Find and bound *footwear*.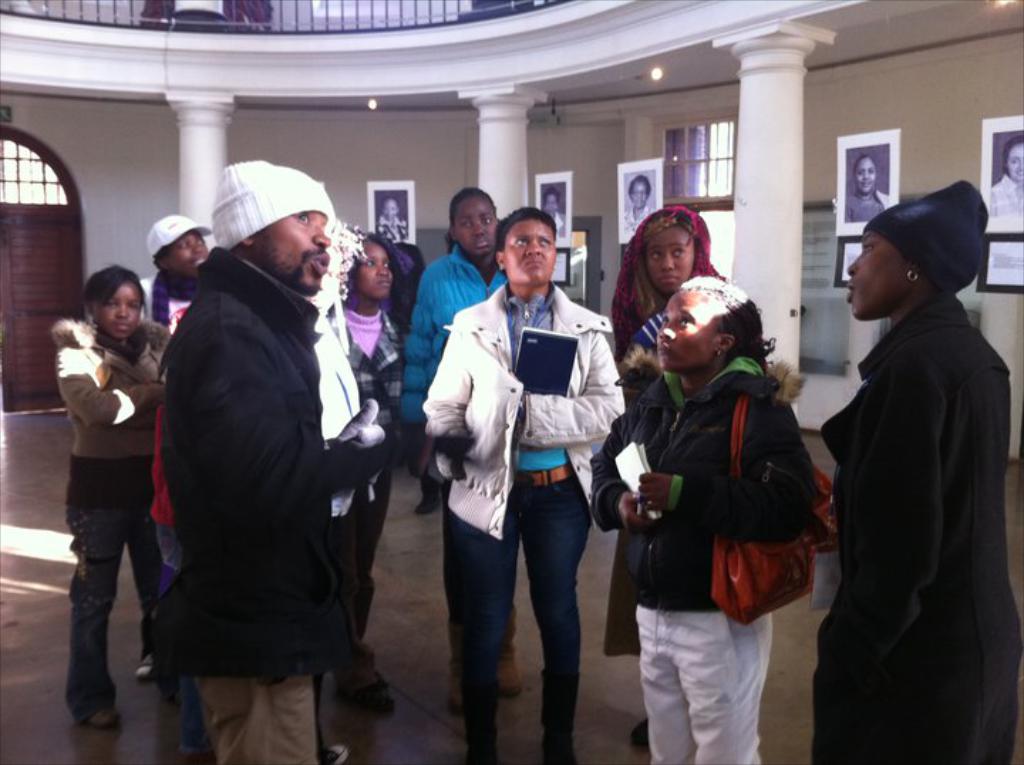
Bound: bbox=[135, 660, 155, 681].
